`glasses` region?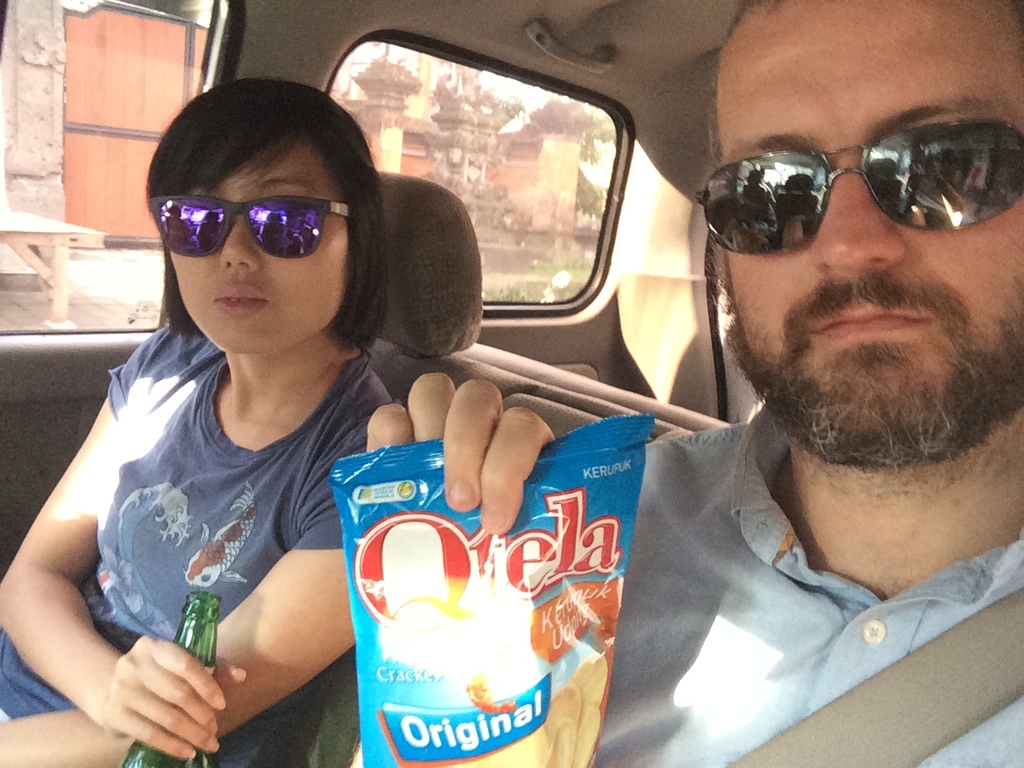
(left=691, top=116, right=1023, bottom=258)
